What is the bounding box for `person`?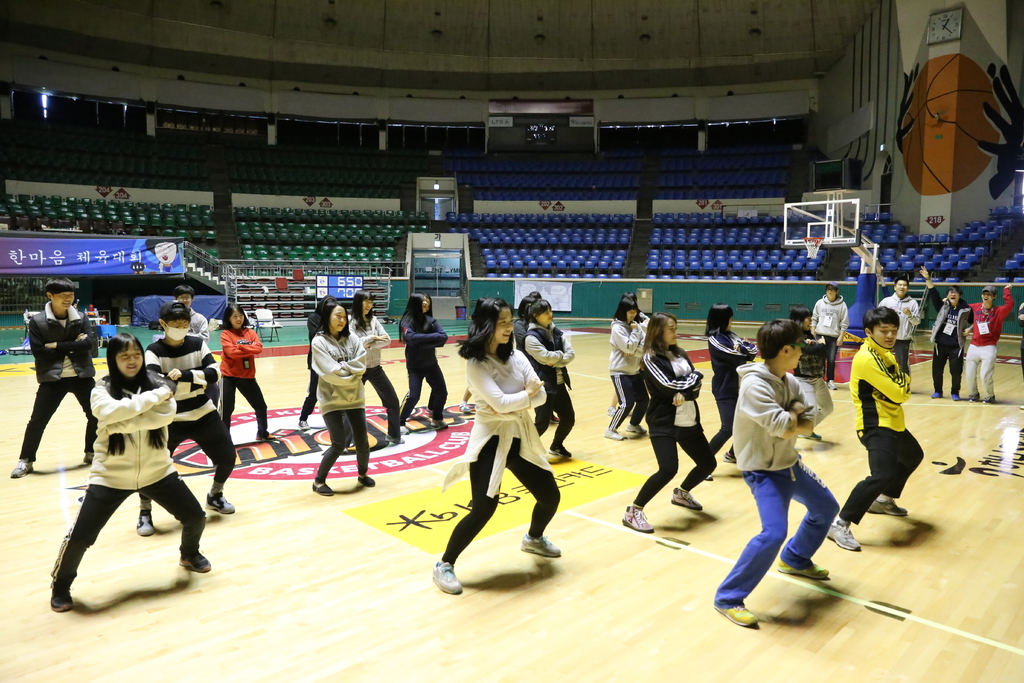
l=516, t=298, r=531, b=345.
